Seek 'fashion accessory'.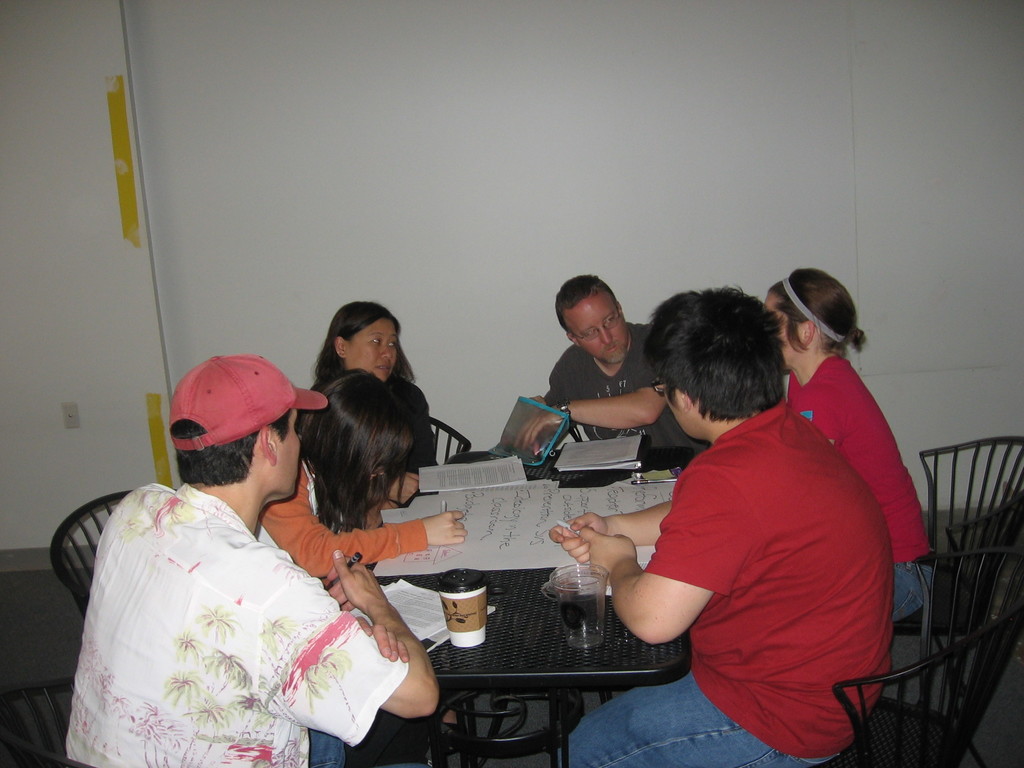
left=556, top=403, right=578, bottom=424.
